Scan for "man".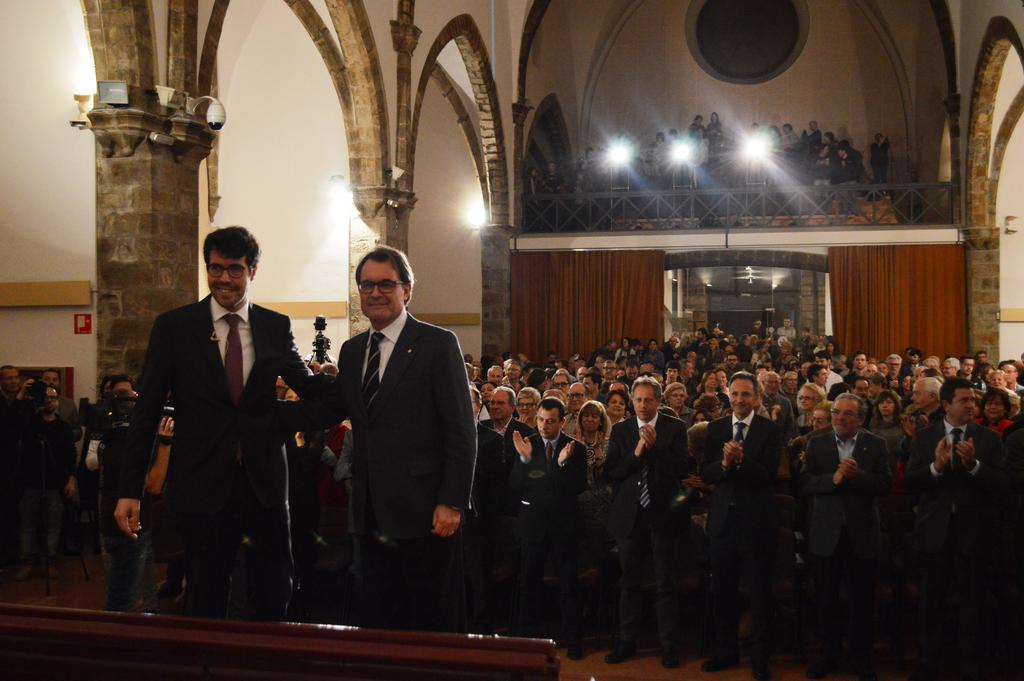
Scan result: <bbox>273, 247, 478, 631</bbox>.
